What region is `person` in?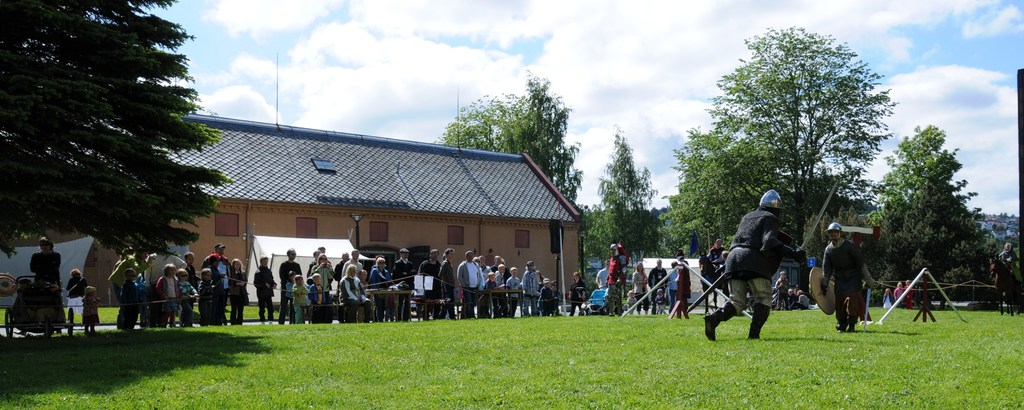
[left=632, top=264, right=646, bottom=318].
